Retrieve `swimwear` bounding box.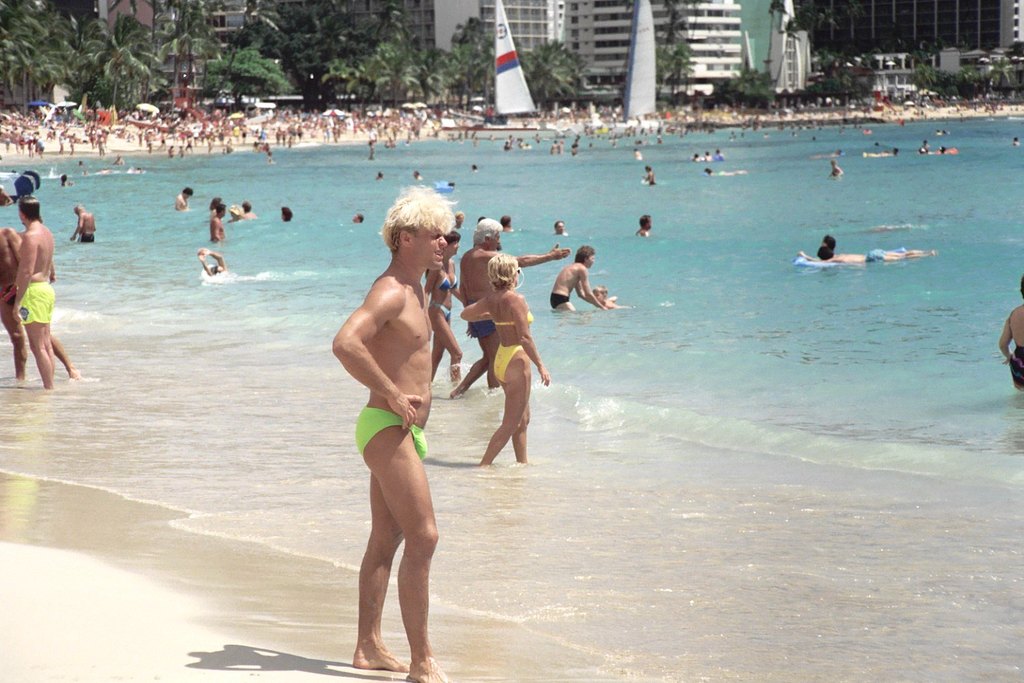
Bounding box: (x1=16, y1=274, x2=54, y2=325).
